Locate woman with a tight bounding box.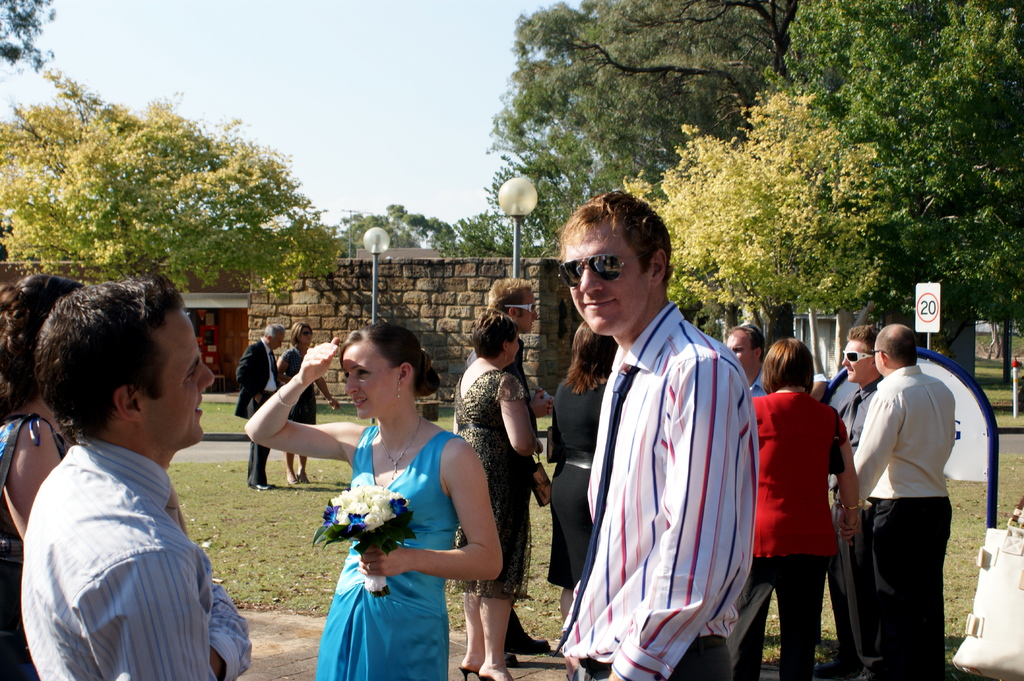
region(730, 338, 859, 680).
